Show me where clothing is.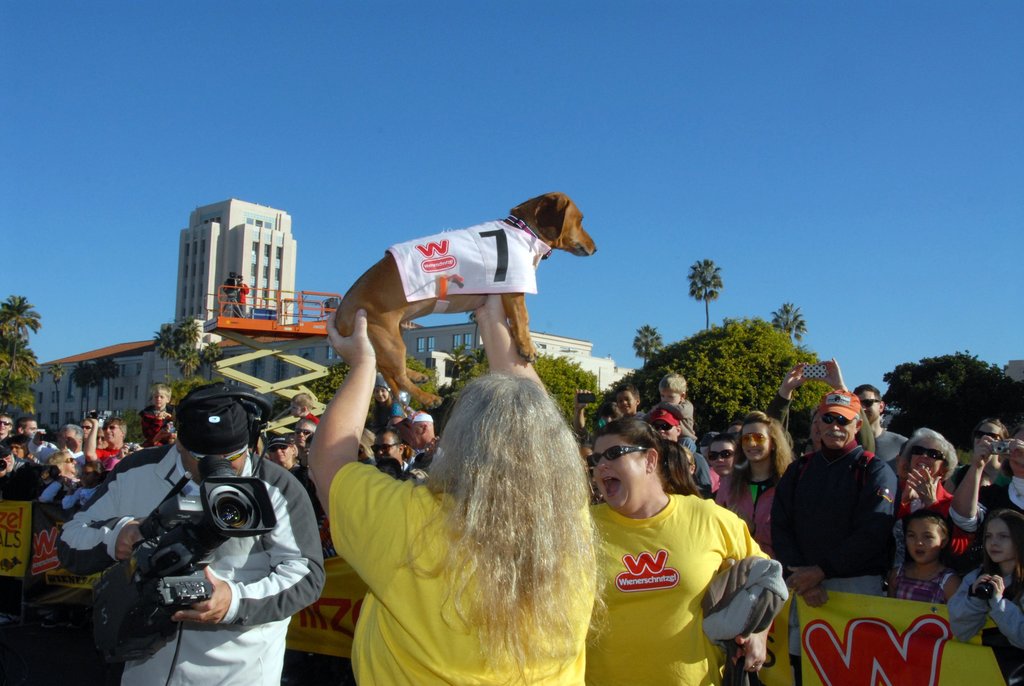
clothing is at 582/500/782/685.
